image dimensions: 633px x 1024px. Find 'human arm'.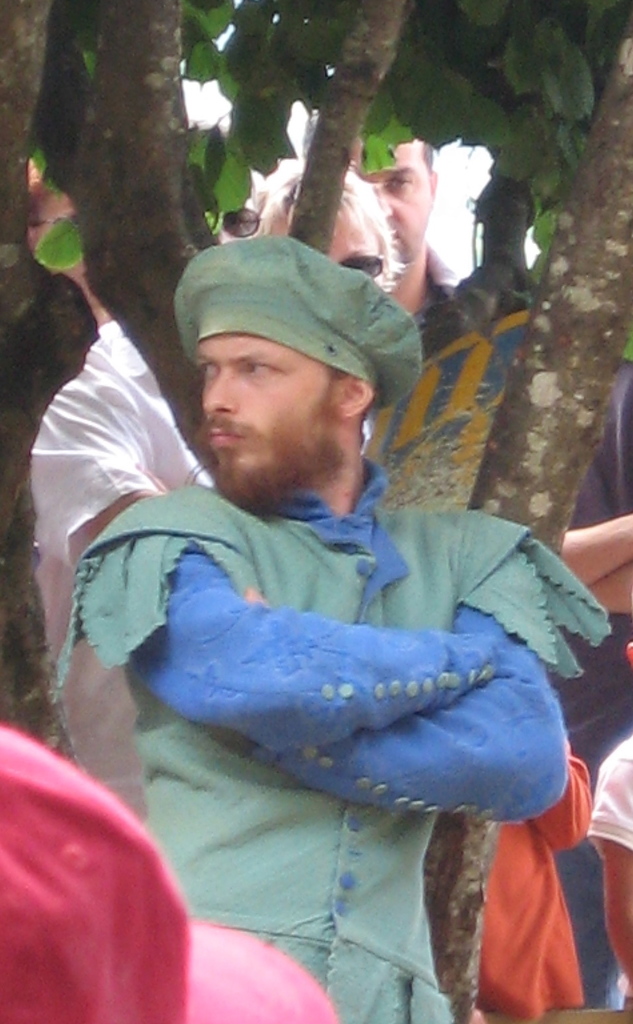
<region>187, 533, 570, 831</region>.
